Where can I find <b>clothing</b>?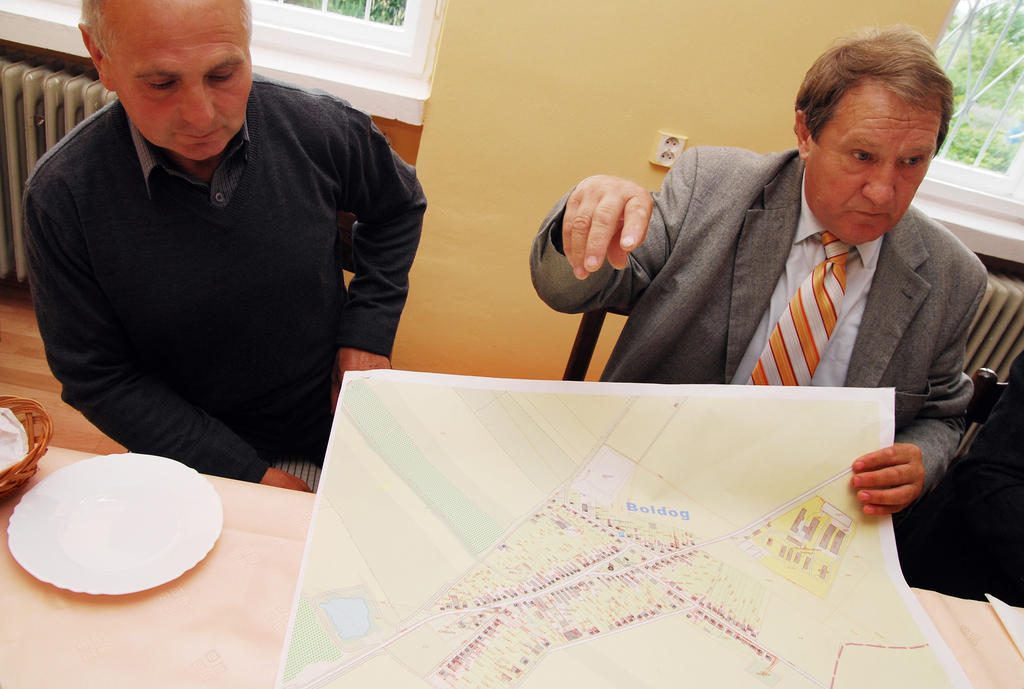
You can find it at rect(531, 150, 1004, 548).
